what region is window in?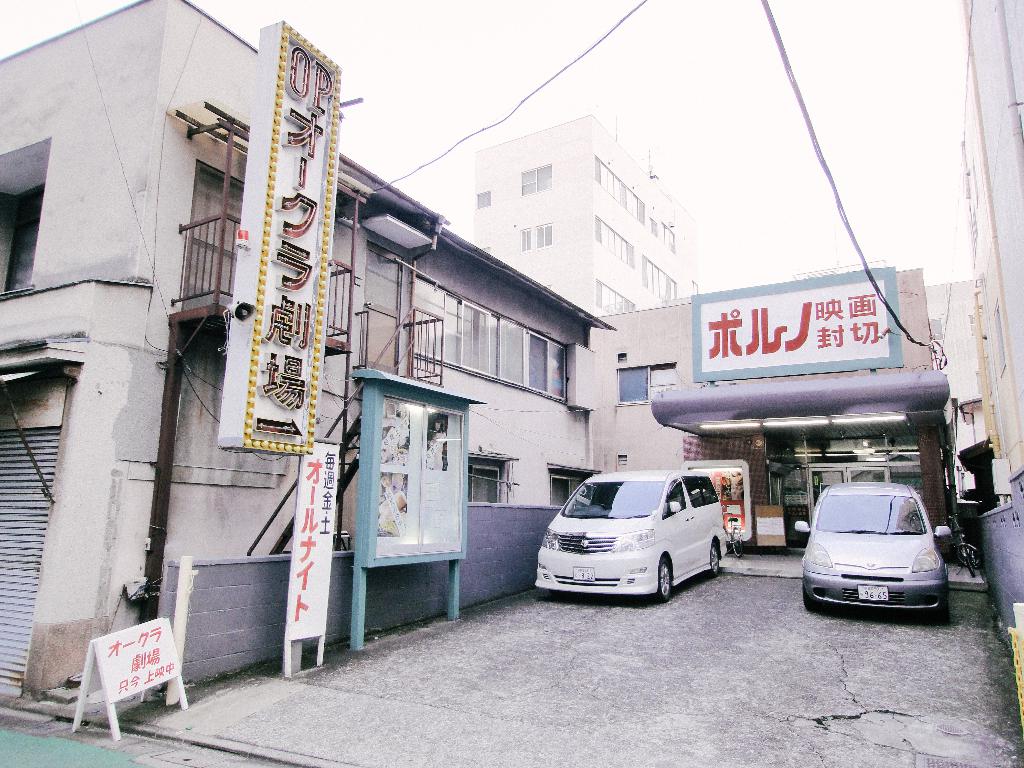
[left=408, top=273, right=568, bottom=401].
